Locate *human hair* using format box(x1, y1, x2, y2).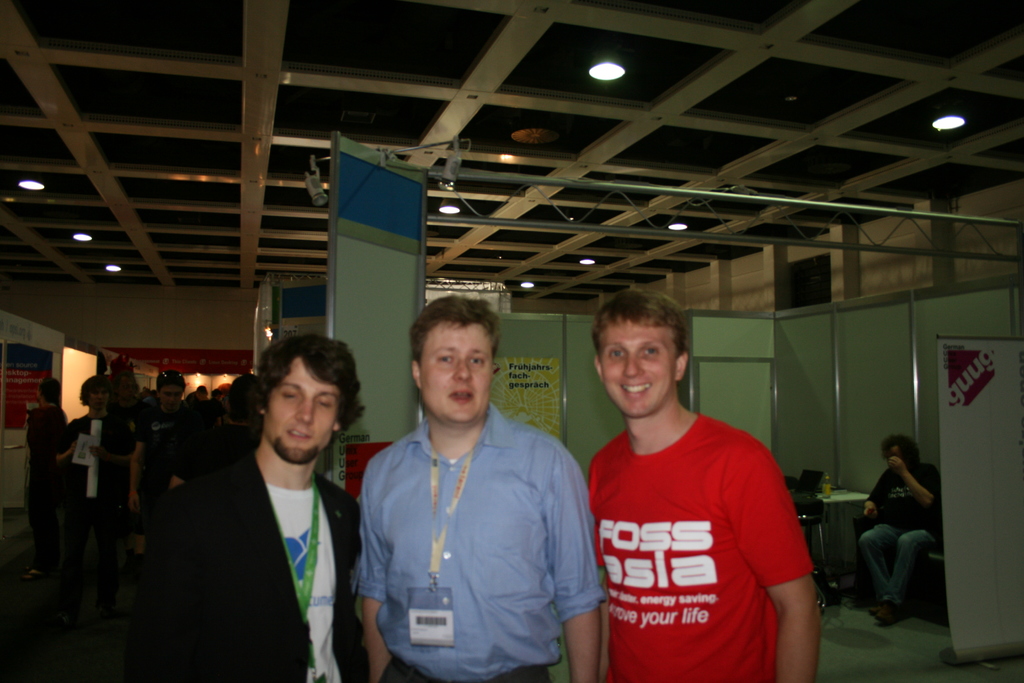
box(79, 375, 109, 404).
